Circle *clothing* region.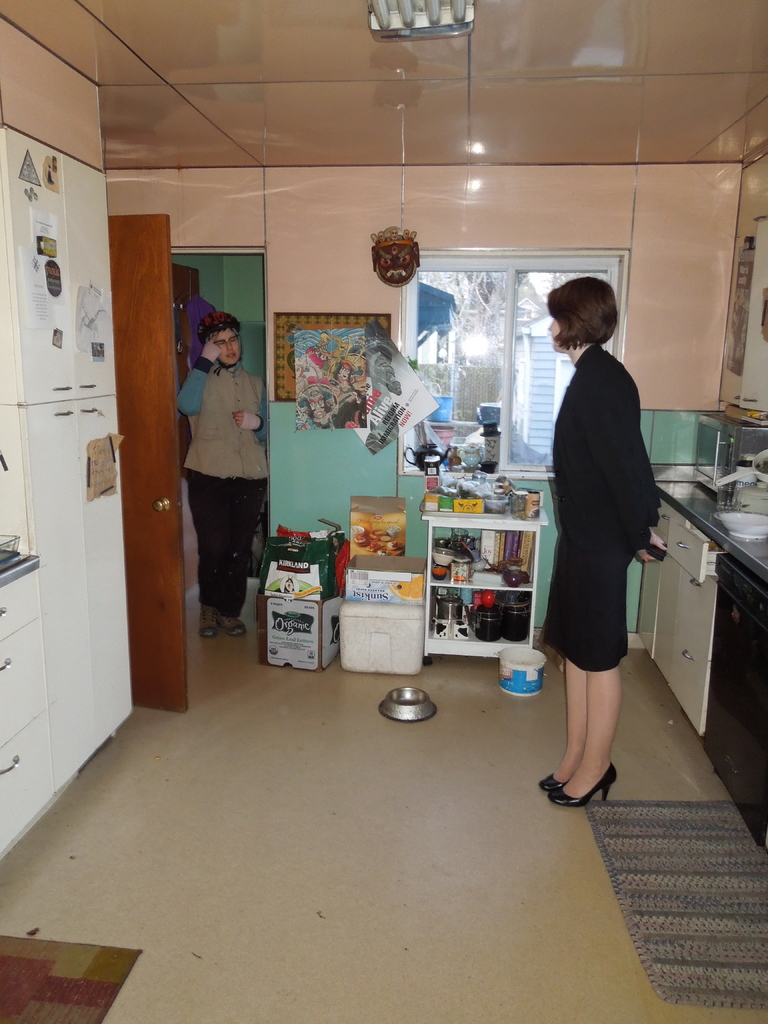
Region: bbox=[163, 358, 264, 617].
